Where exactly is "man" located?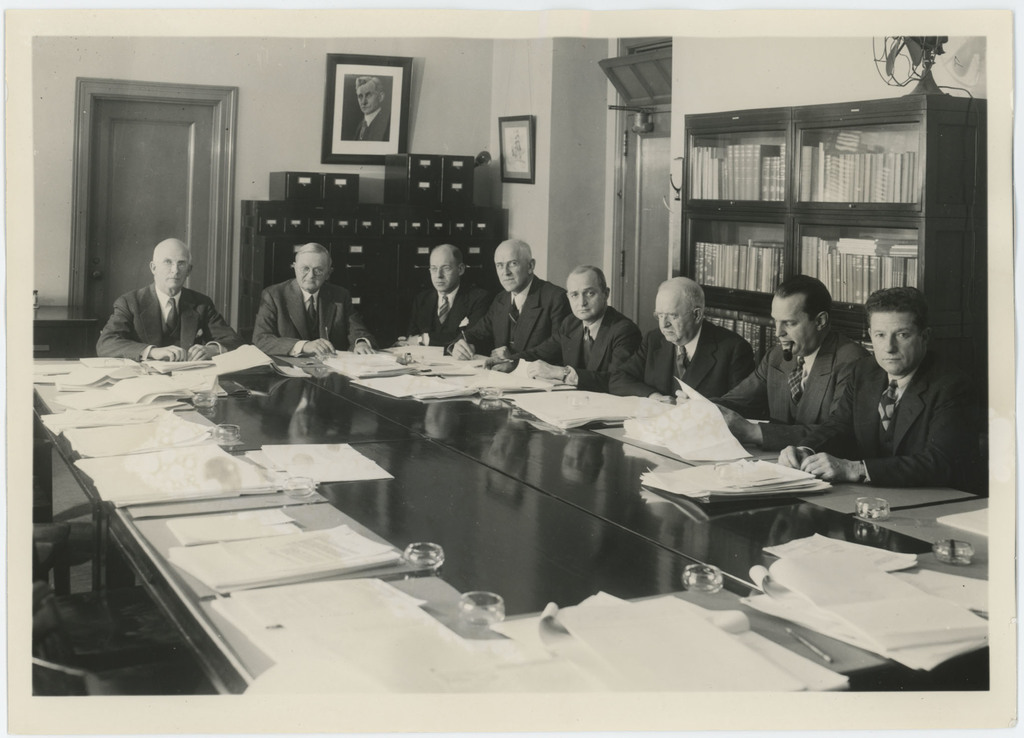
Its bounding box is bbox=[399, 243, 493, 356].
